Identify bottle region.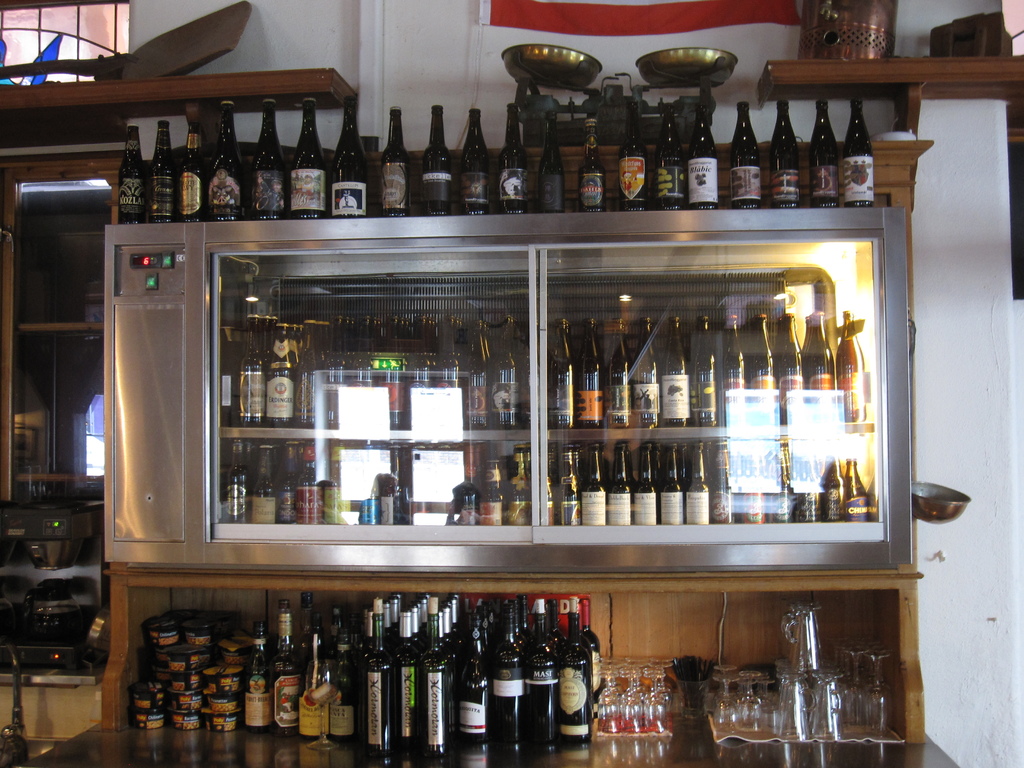
Region: left=329, top=98, right=367, bottom=217.
